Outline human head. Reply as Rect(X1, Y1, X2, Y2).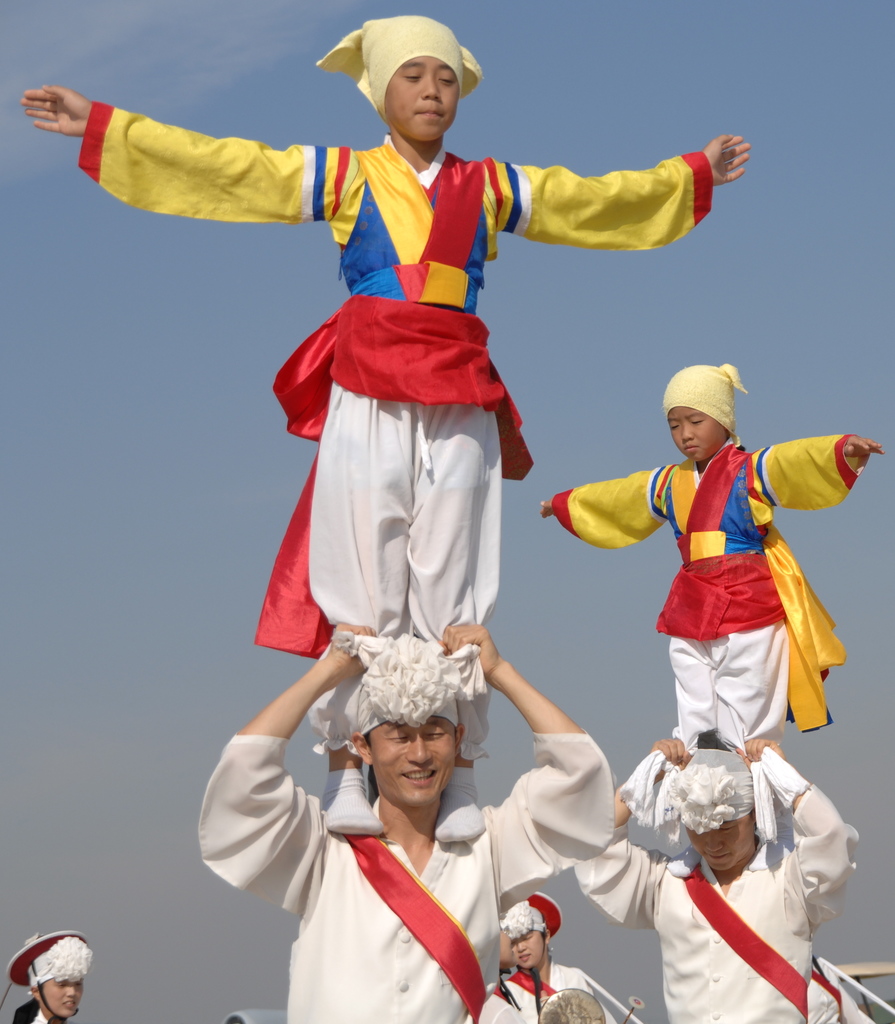
Rect(496, 900, 558, 972).
